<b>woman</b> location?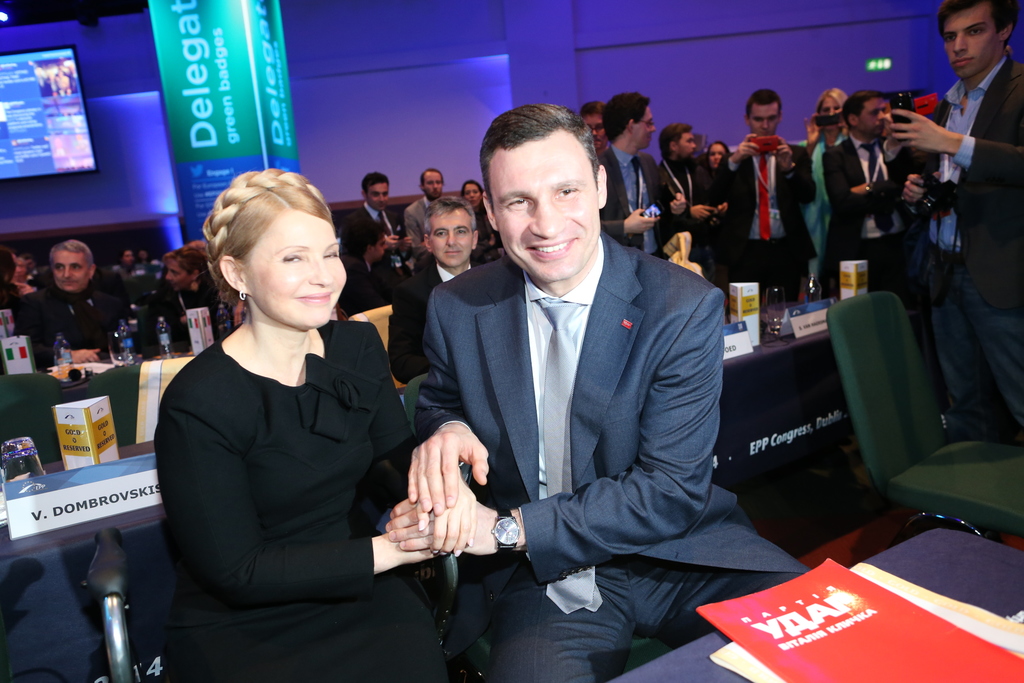
region(159, 133, 409, 682)
